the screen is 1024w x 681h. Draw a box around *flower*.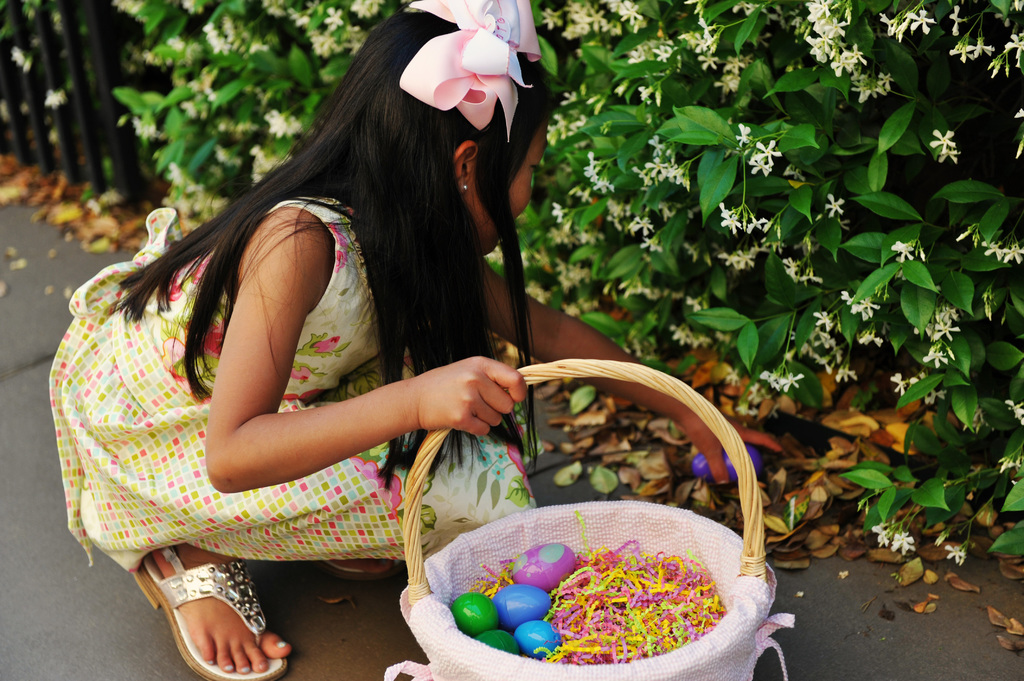
[11, 45, 29, 70].
